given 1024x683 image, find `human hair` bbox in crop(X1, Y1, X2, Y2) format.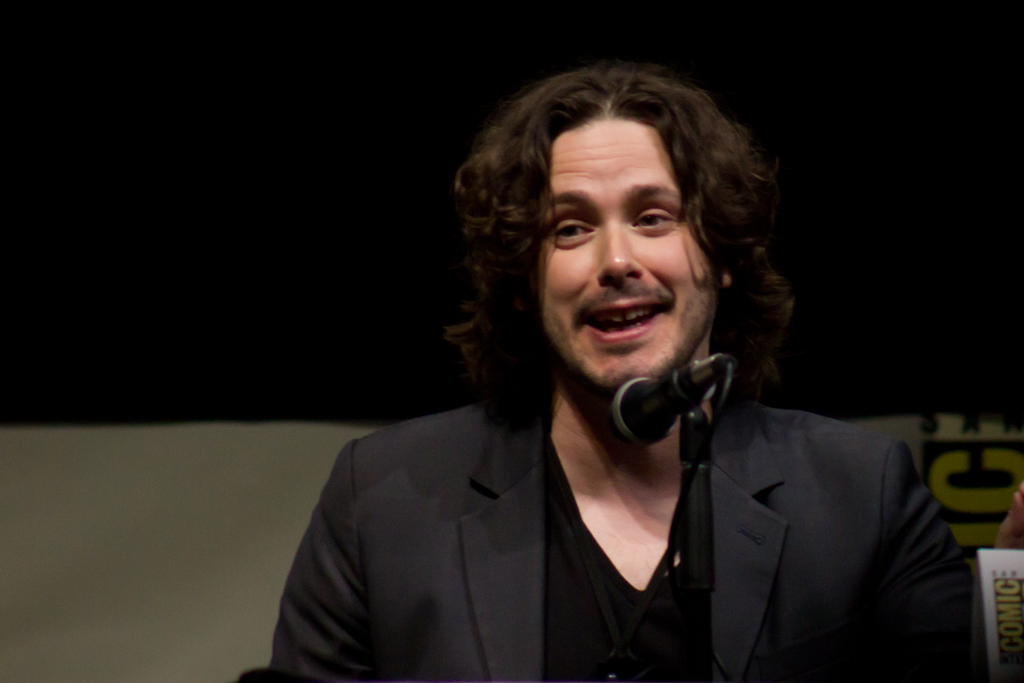
crop(468, 37, 779, 424).
